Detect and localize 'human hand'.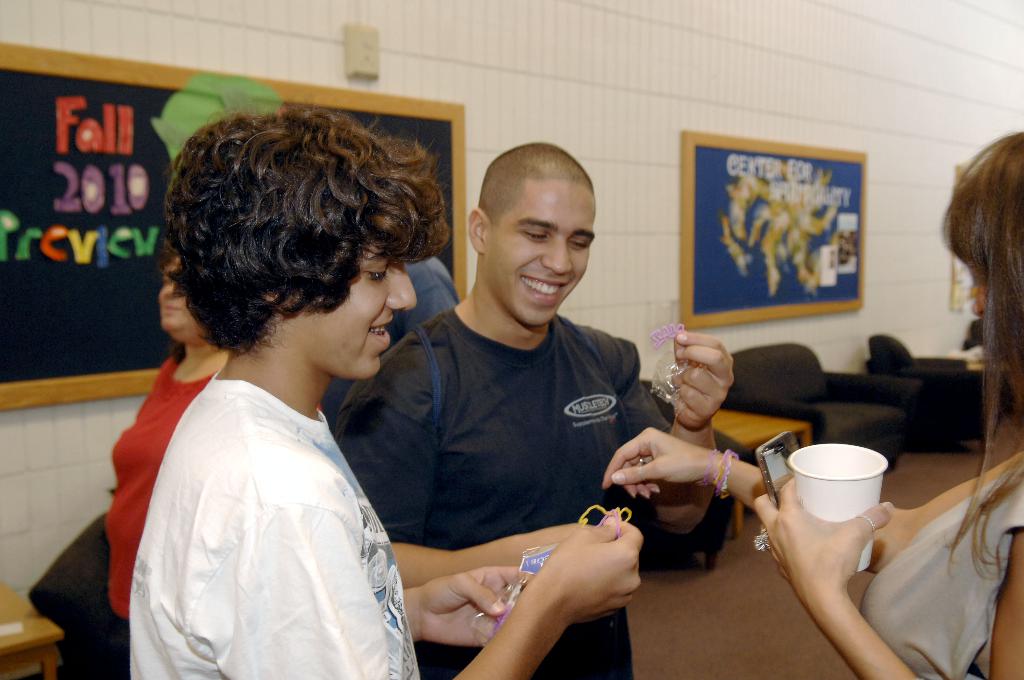
Localized at box(413, 563, 532, 647).
